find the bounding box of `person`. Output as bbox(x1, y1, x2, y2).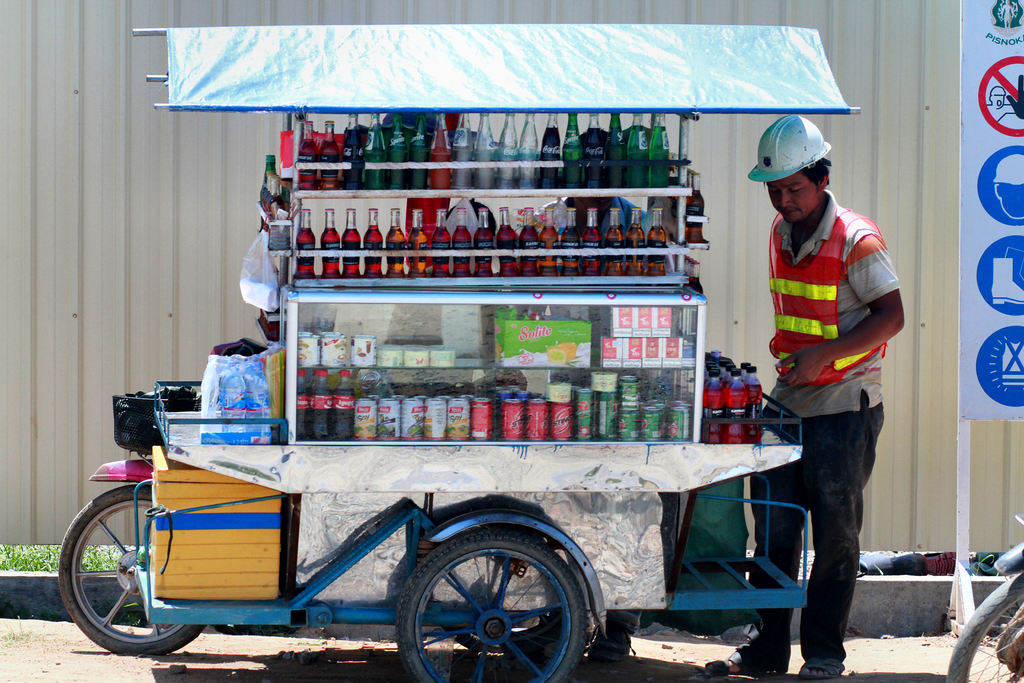
bbox(748, 110, 903, 667).
